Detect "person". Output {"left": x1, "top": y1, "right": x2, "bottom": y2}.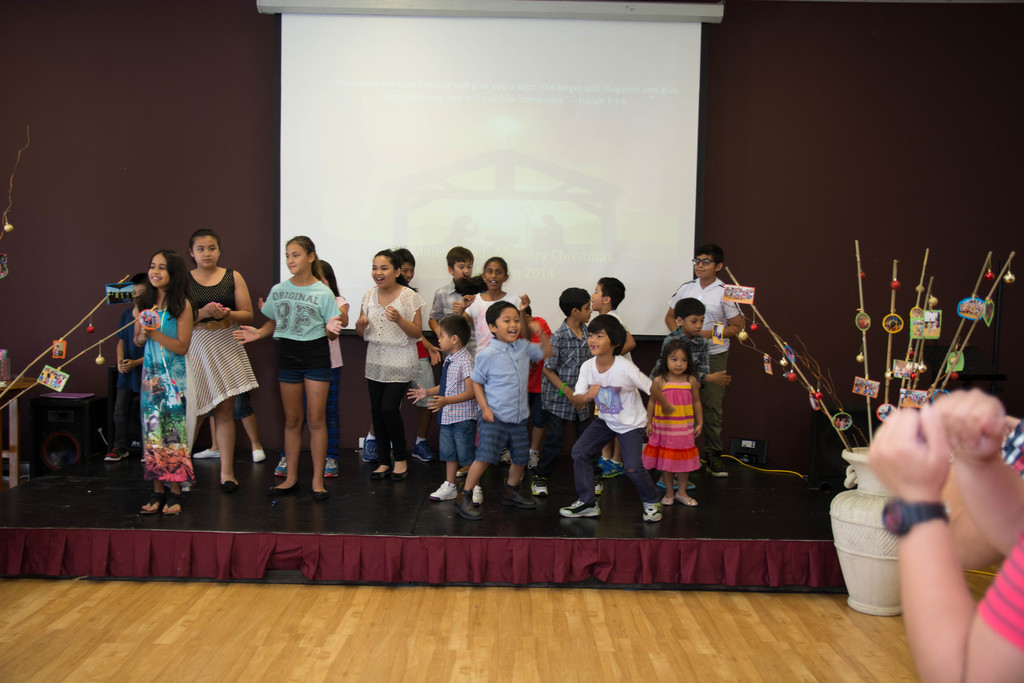
{"left": 354, "top": 248, "right": 424, "bottom": 481}.
